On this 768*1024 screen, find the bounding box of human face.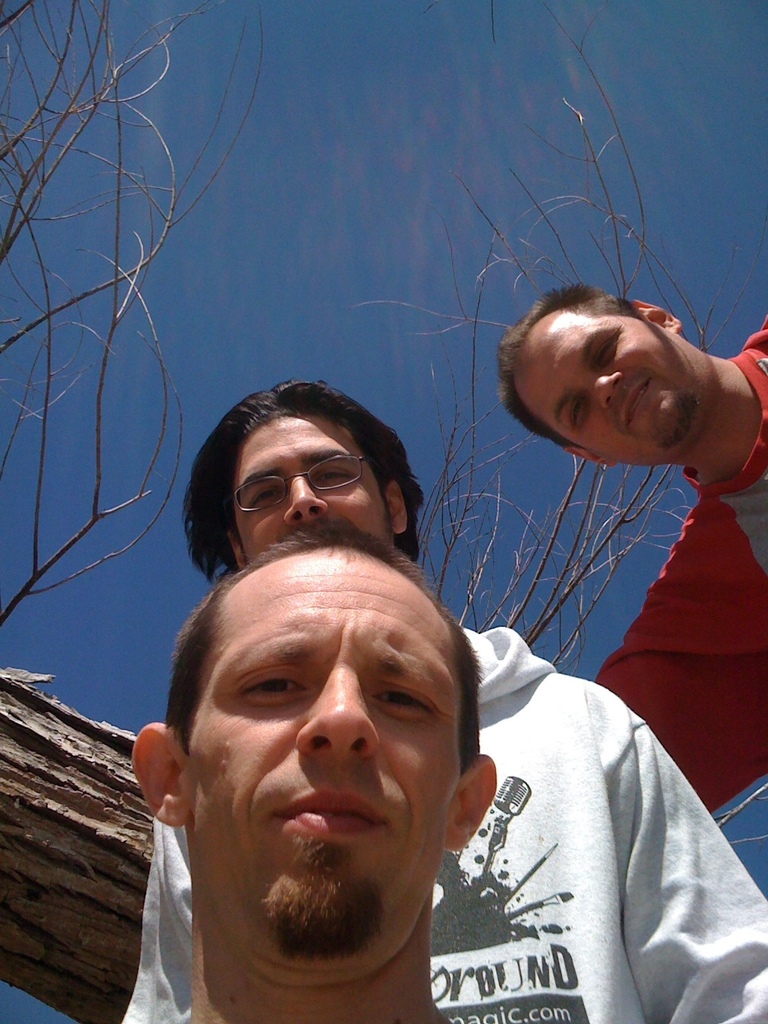
Bounding box: bbox(518, 304, 710, 461).
